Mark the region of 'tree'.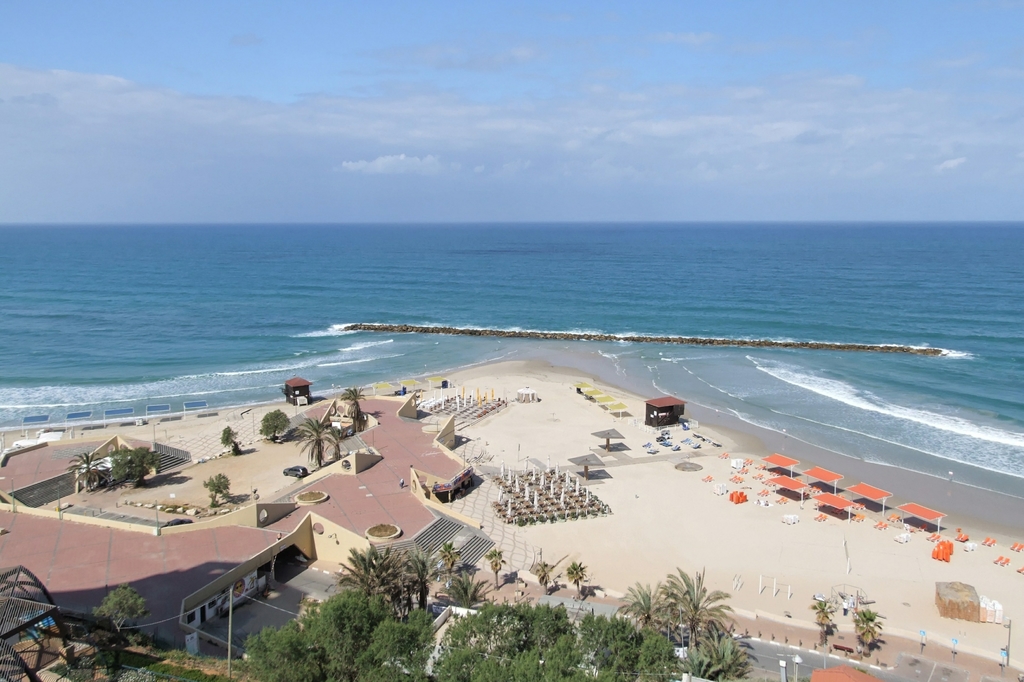
Region: bbox=[341, 388, 364, 429].
